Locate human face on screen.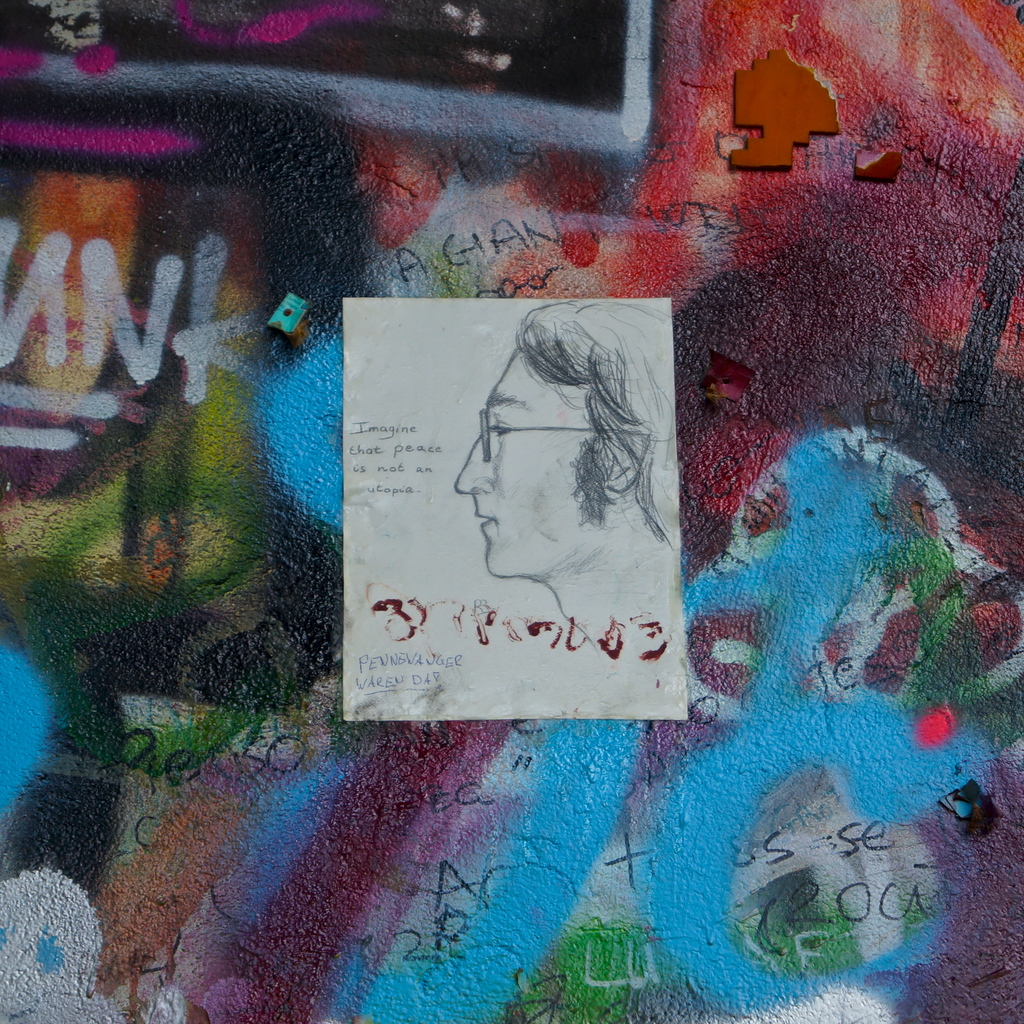
On screen at region(451, 345, 605, 586).
